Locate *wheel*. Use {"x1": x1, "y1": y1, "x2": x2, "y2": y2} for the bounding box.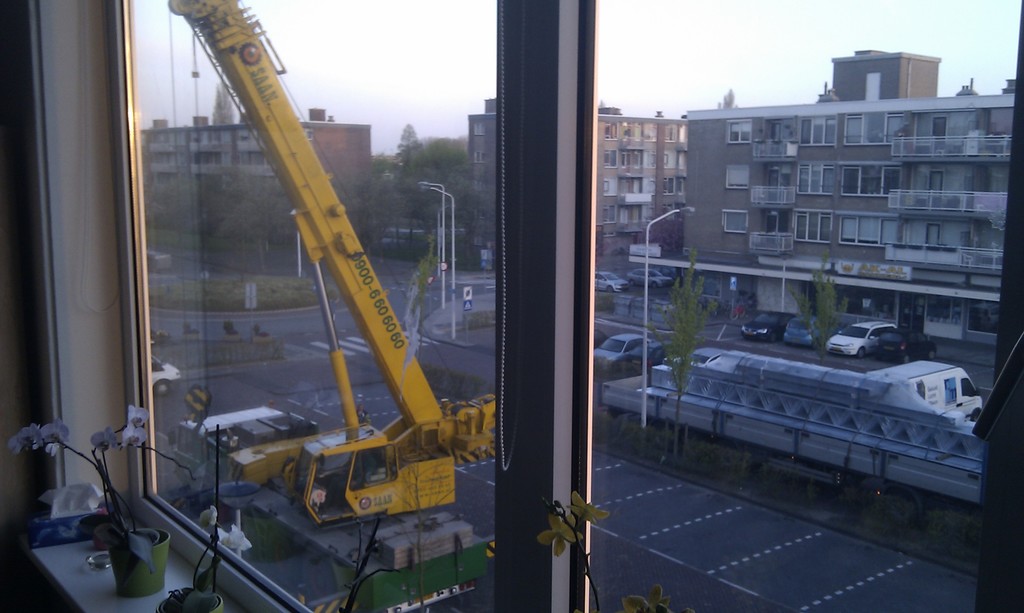
{"x1": 151, "y1": 378, "x2": 173, "y2": 400}.
